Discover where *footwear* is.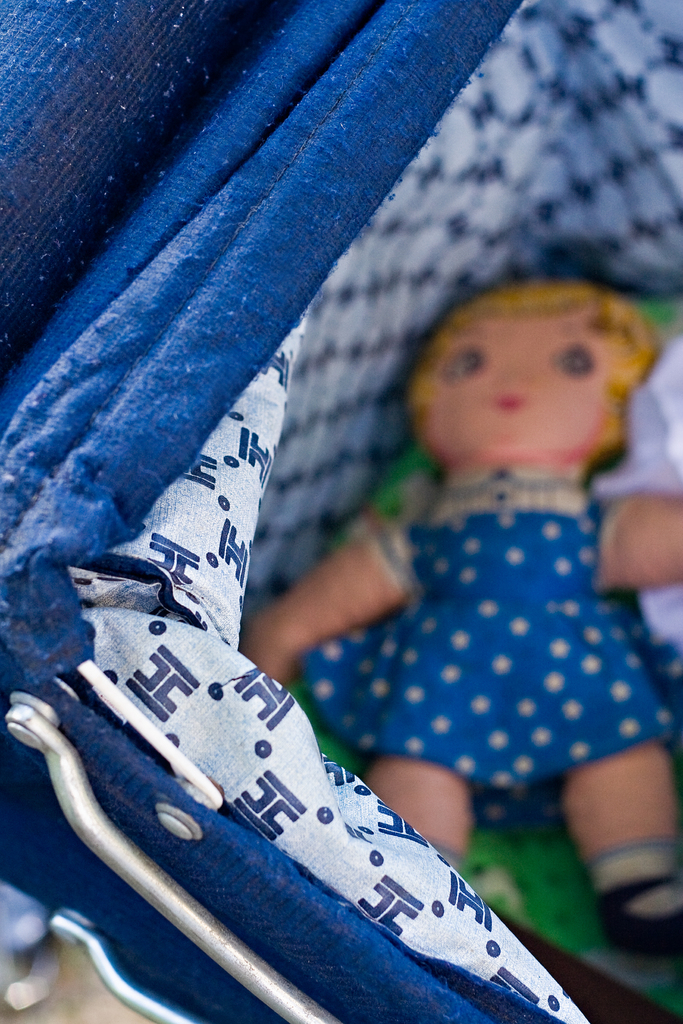
Discovered at (x1=595, y1=884, x2=682, y2=955).
